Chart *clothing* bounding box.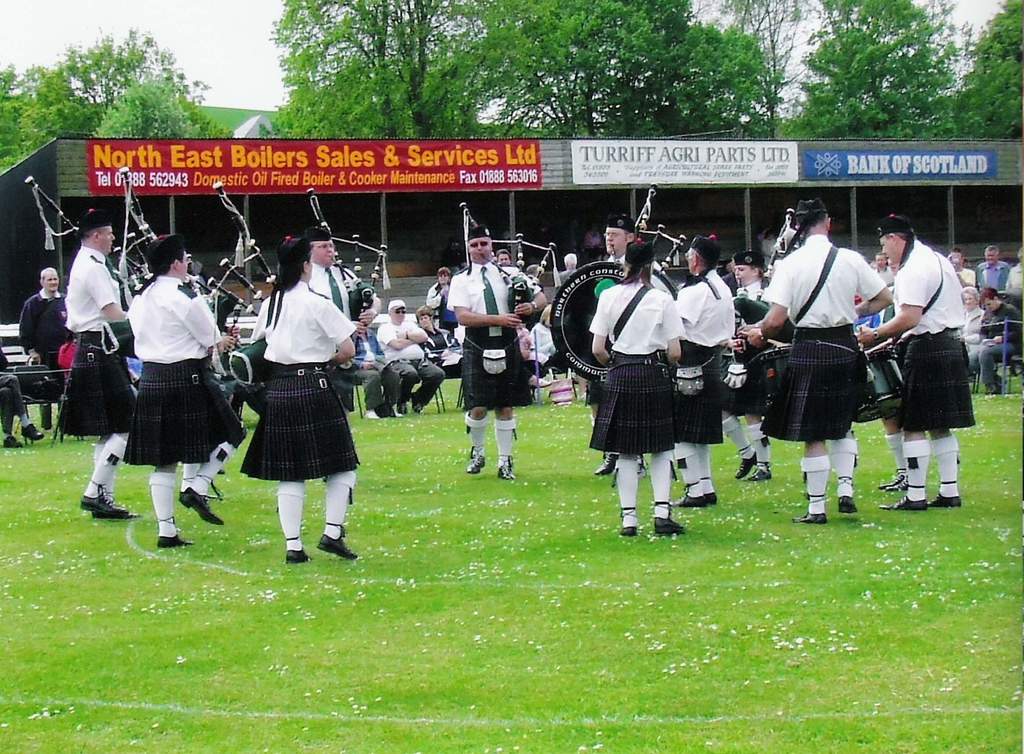
Charted: box(878, 272, 904, 423).
